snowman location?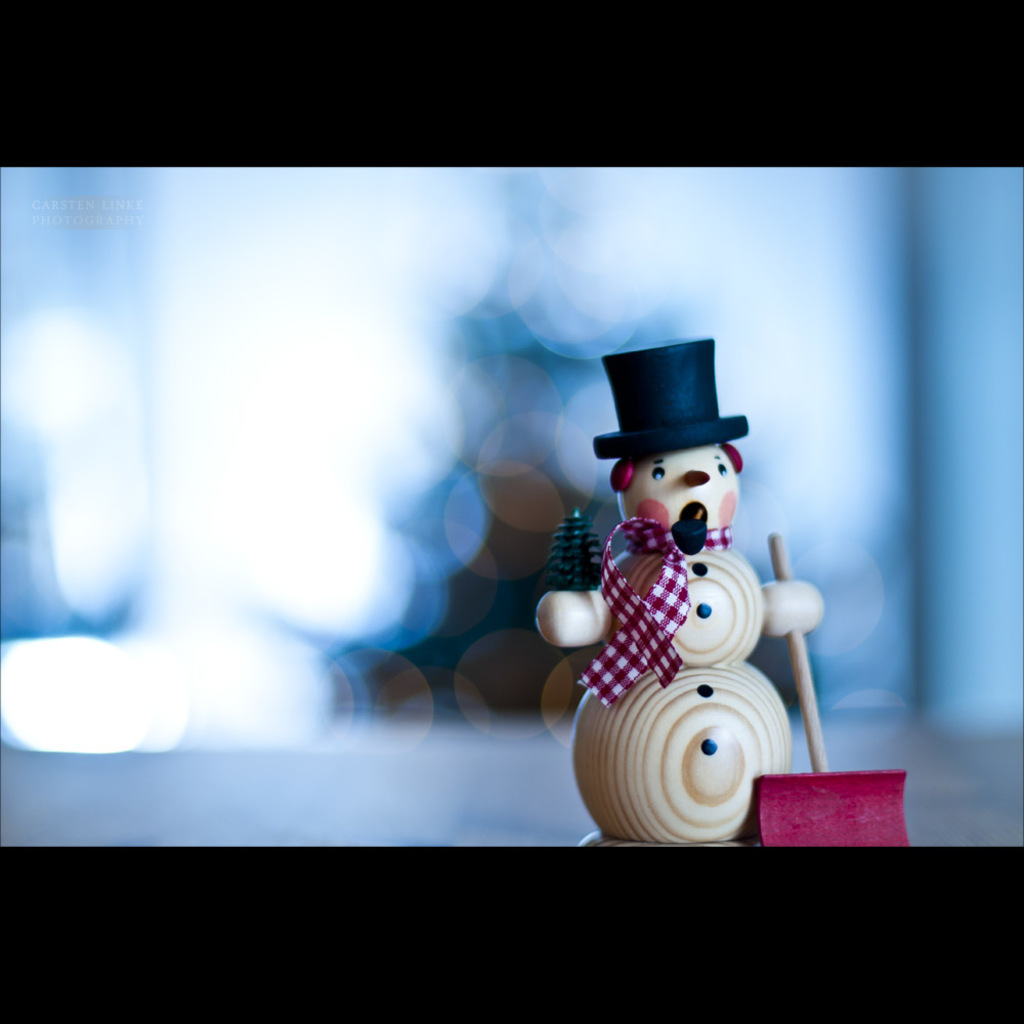
bbox(561, 347, 796, 826)
